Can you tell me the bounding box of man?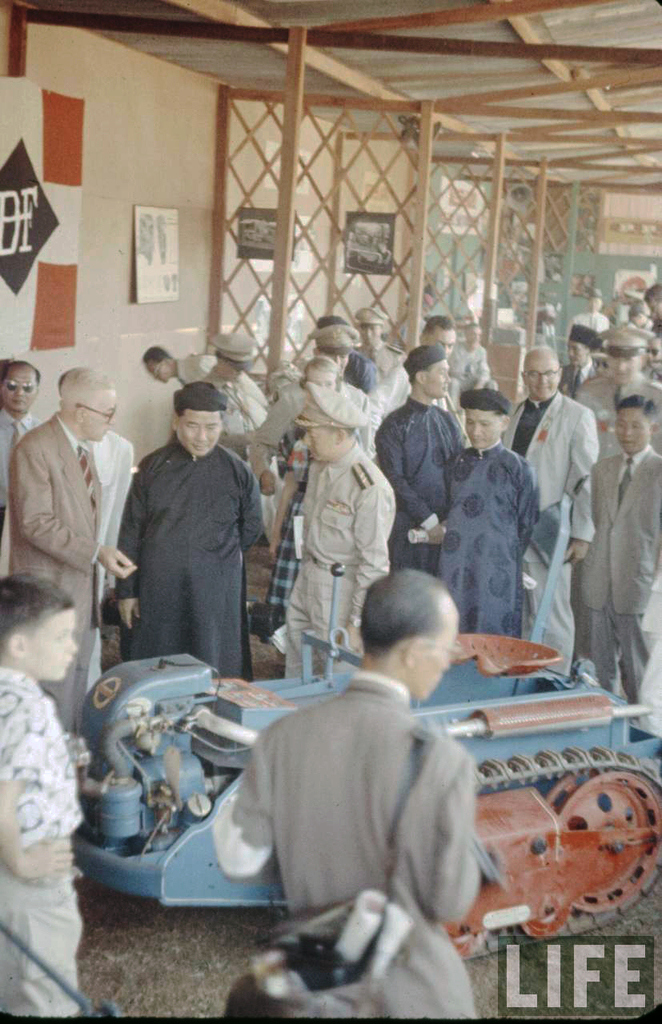
<bbox>639, 336, 661, 383</bbox>.
